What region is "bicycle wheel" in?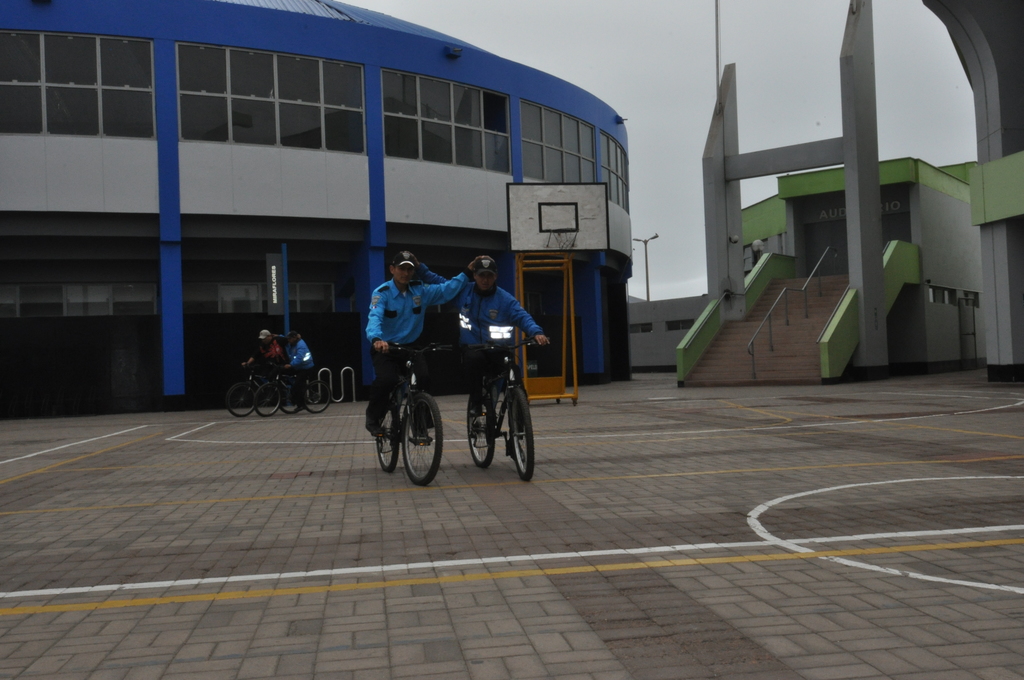
l=253, t=384, r=284, b=416.
